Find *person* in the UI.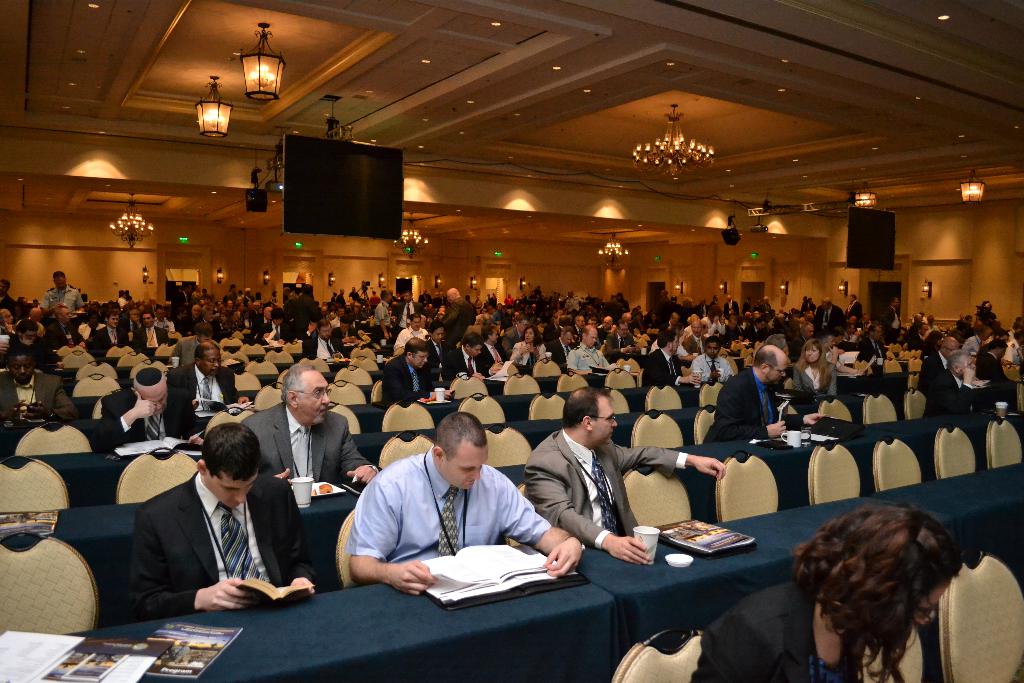
UI element at left=775, top=314, right=788, bottom=330.
